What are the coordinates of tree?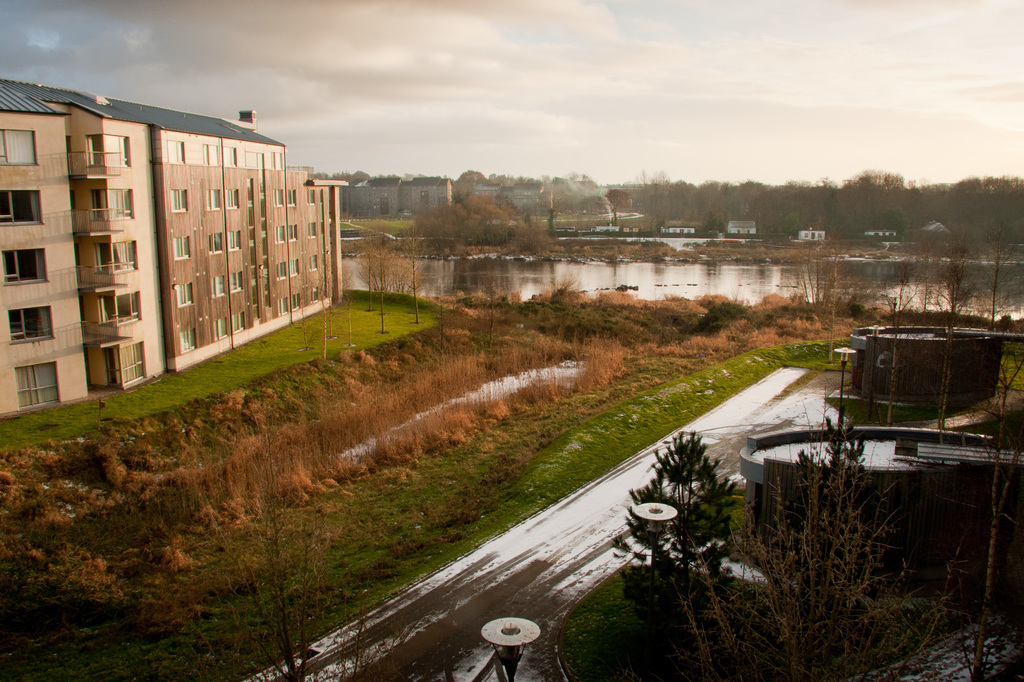
locate(604, 154, 1023, 284).
